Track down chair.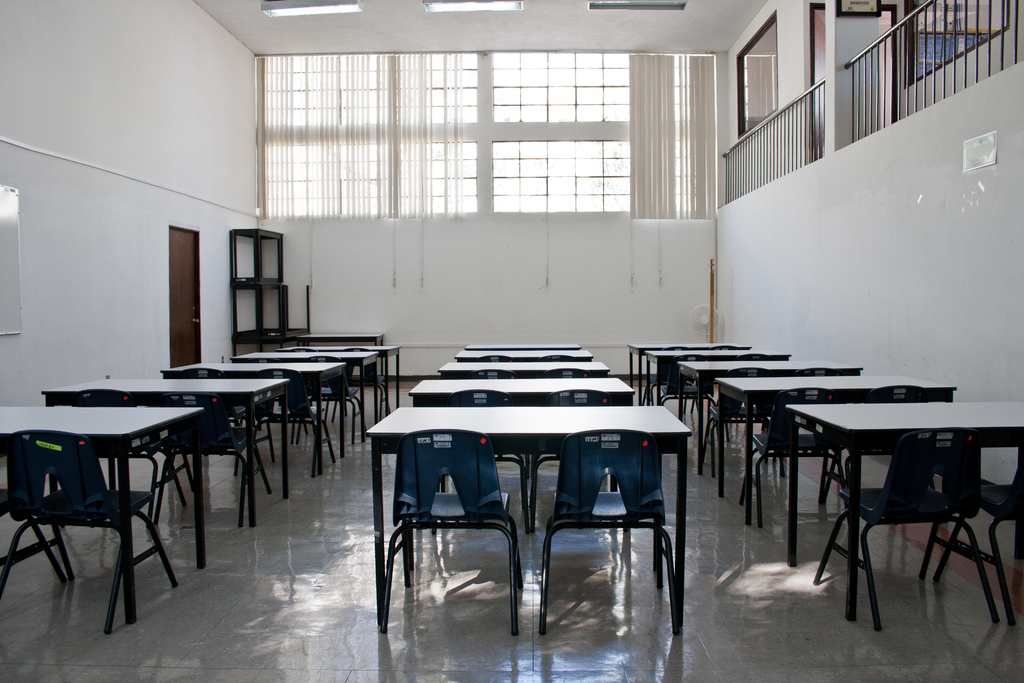
Tracked to region(251, 366, 336, 488).
